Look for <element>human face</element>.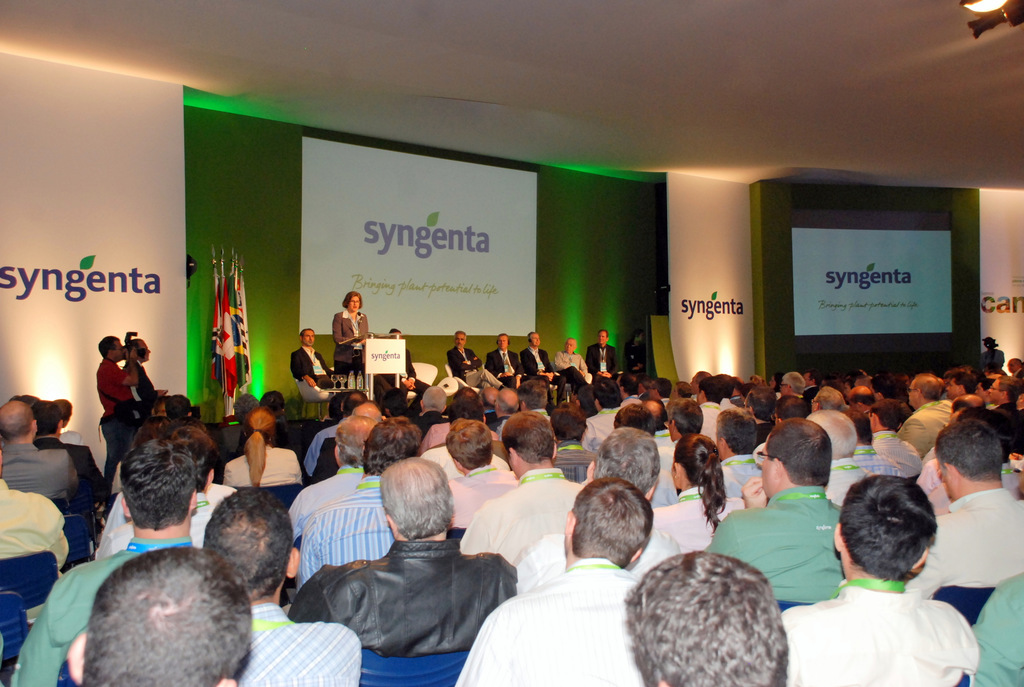
Found: BBox(687, 380, 698, 395).
